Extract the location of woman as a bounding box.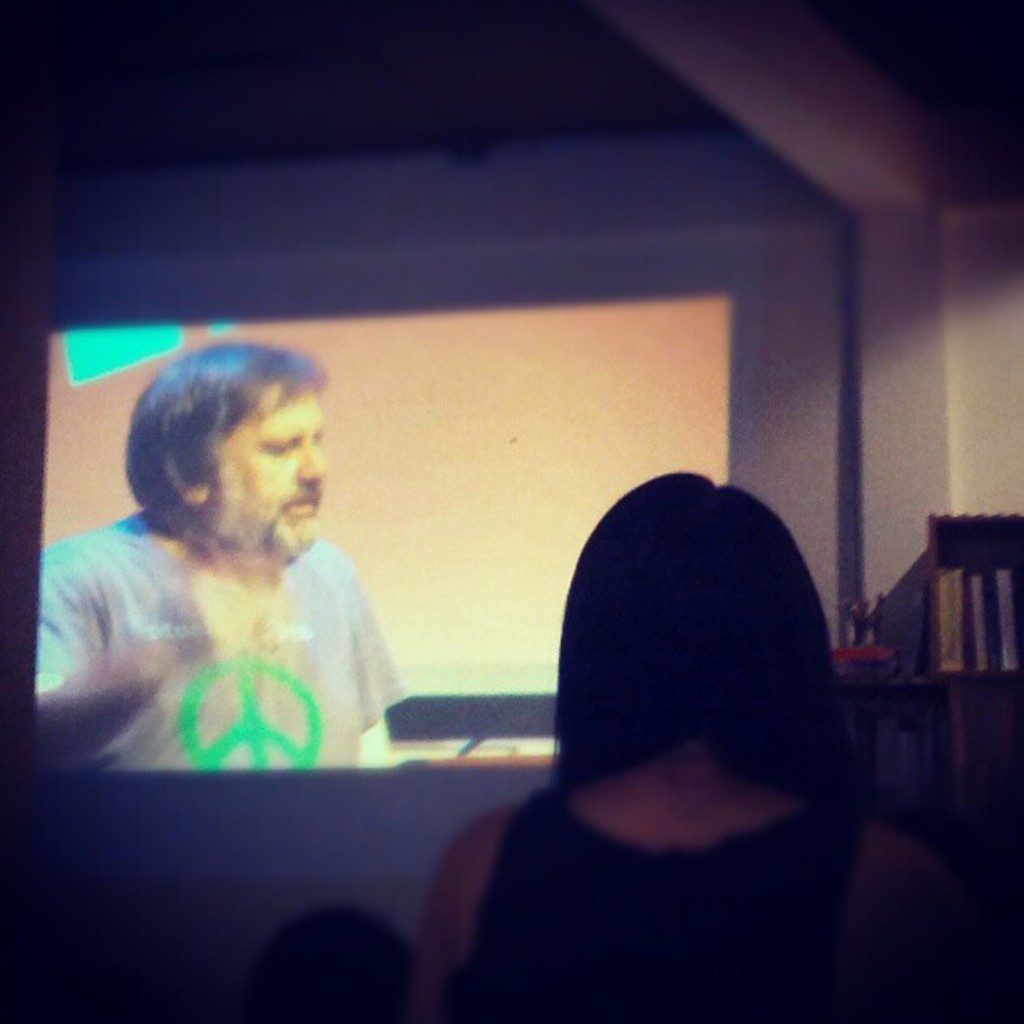
407/420/932/997.
